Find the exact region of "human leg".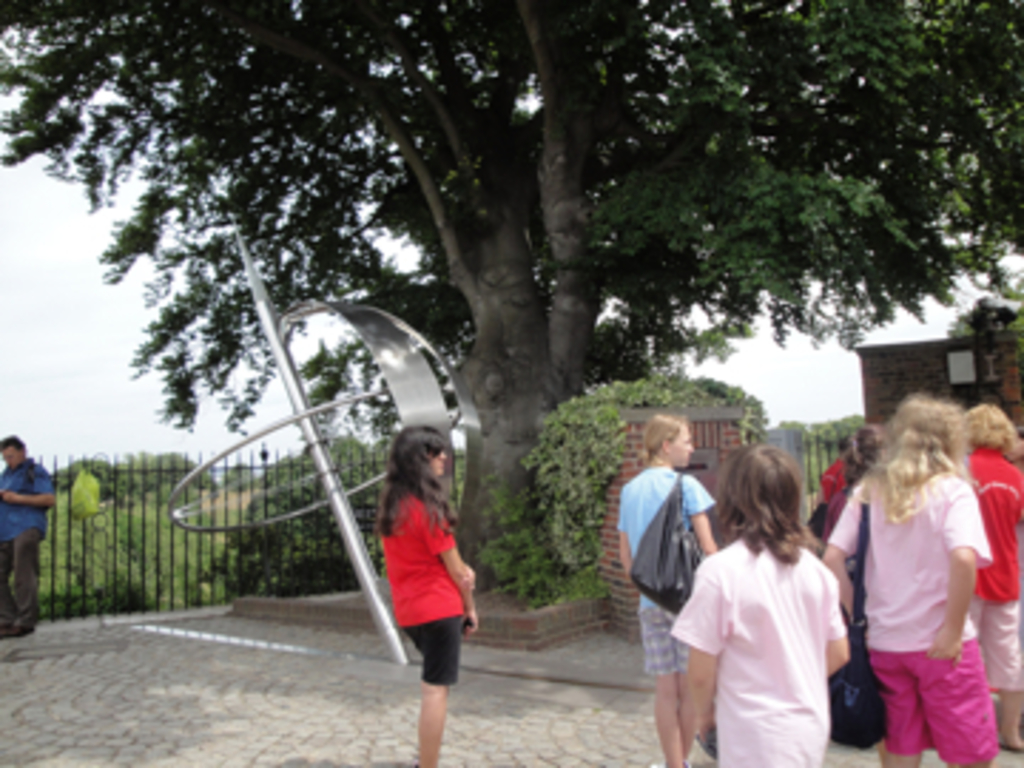
Exact region: 984/609/1021/754.
